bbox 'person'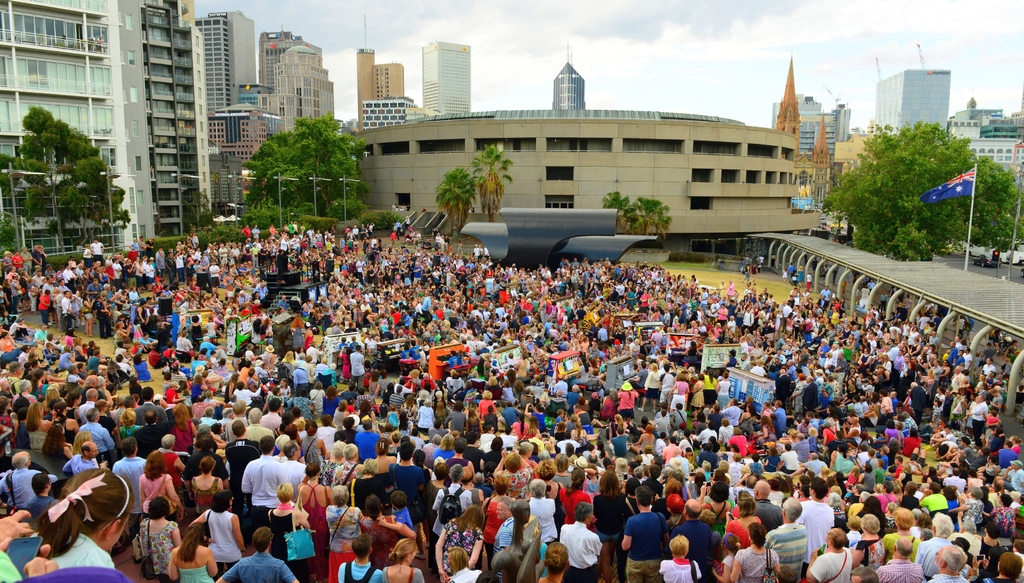
430,501,477,577
